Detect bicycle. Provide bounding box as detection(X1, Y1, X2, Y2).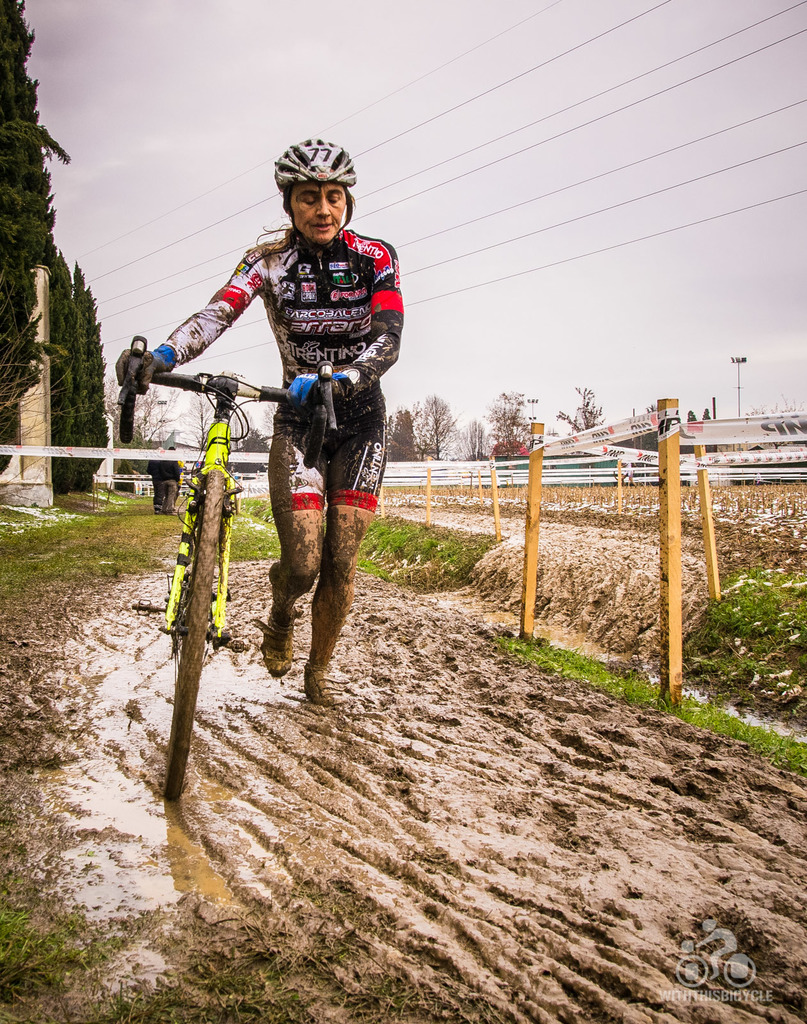
detection(114, 330, 338, 805).
